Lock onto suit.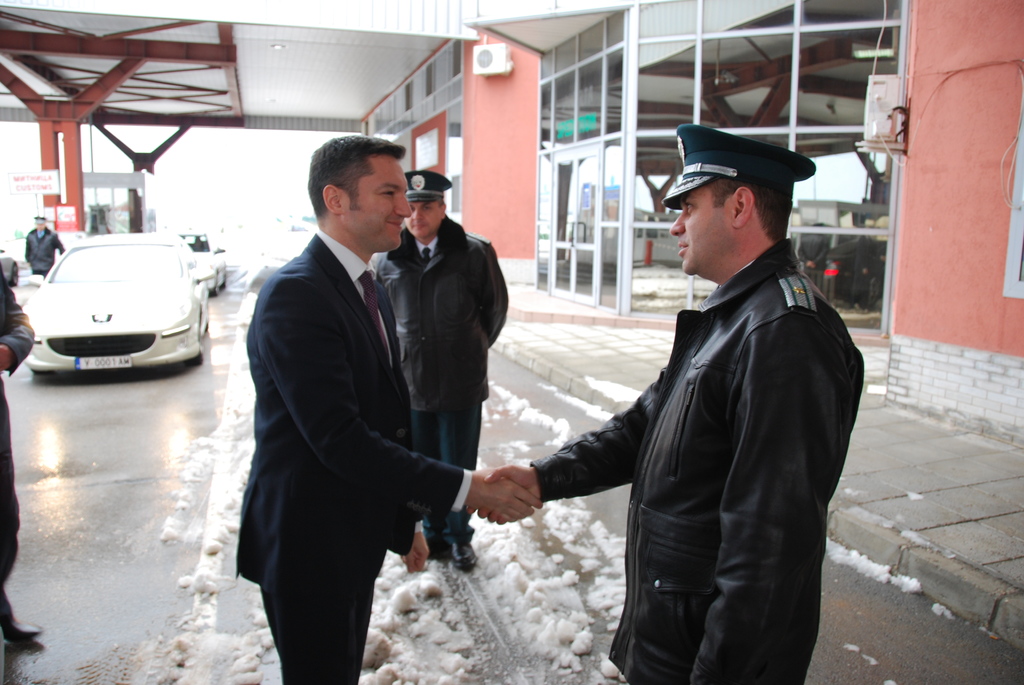
Locked: bbox=(233, 227, 476, 684).
